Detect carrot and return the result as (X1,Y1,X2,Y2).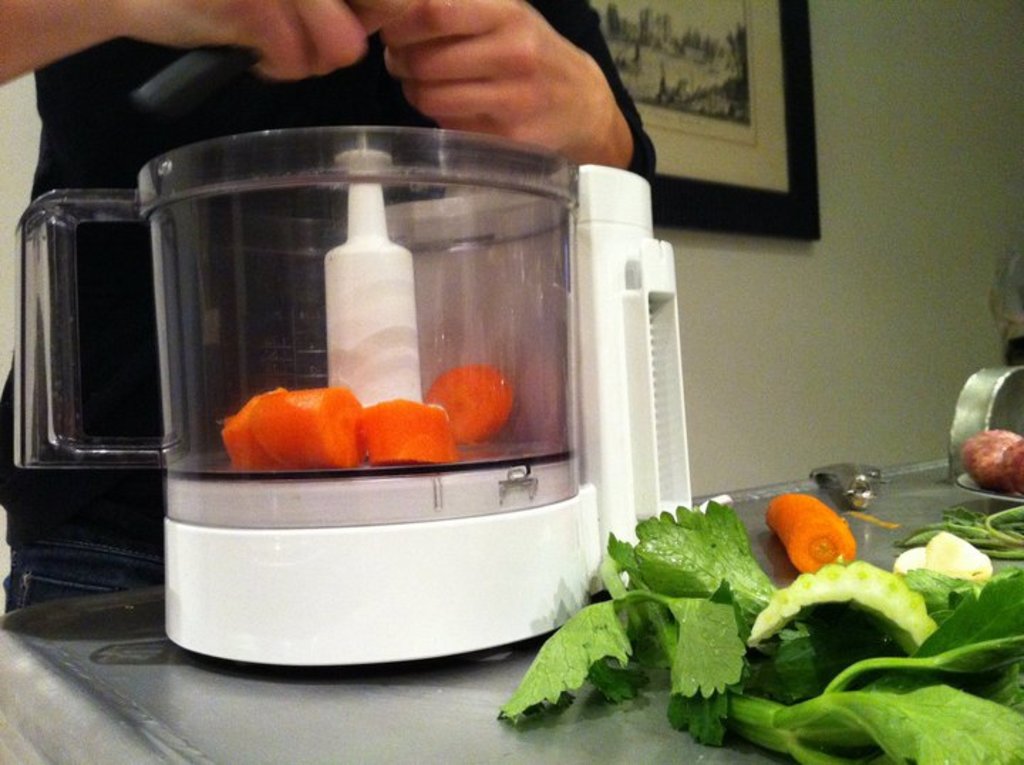
(775,502,860,599).
